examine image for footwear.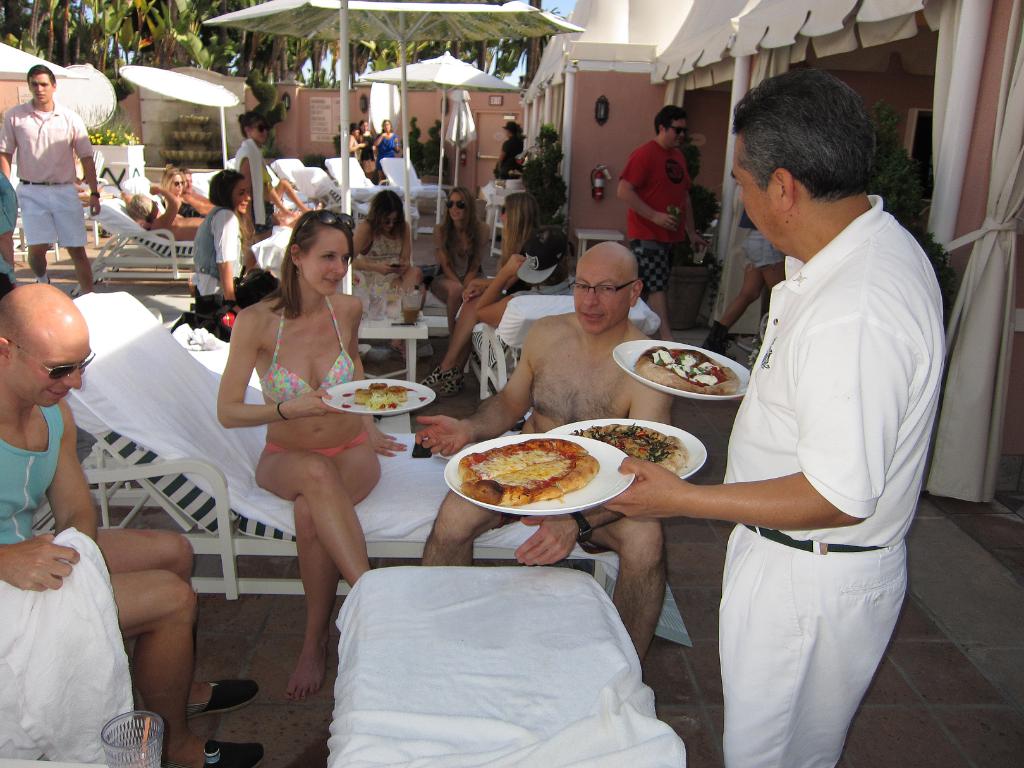
Examination result: 202 737 278 767.
